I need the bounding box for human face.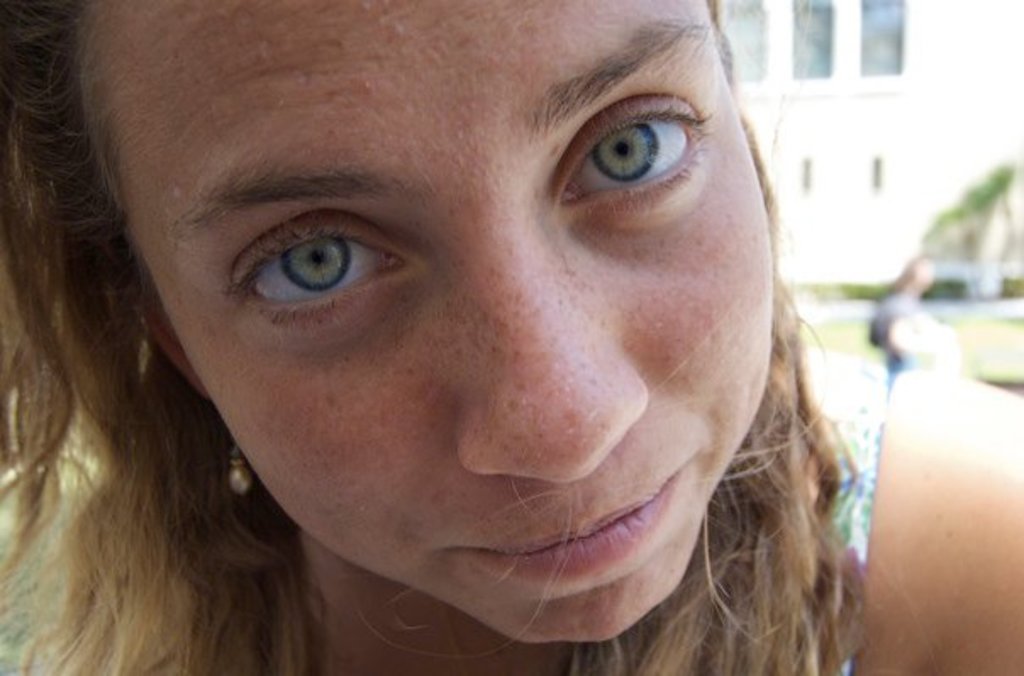
Here it is: rect(66, 0, 773, 639).
